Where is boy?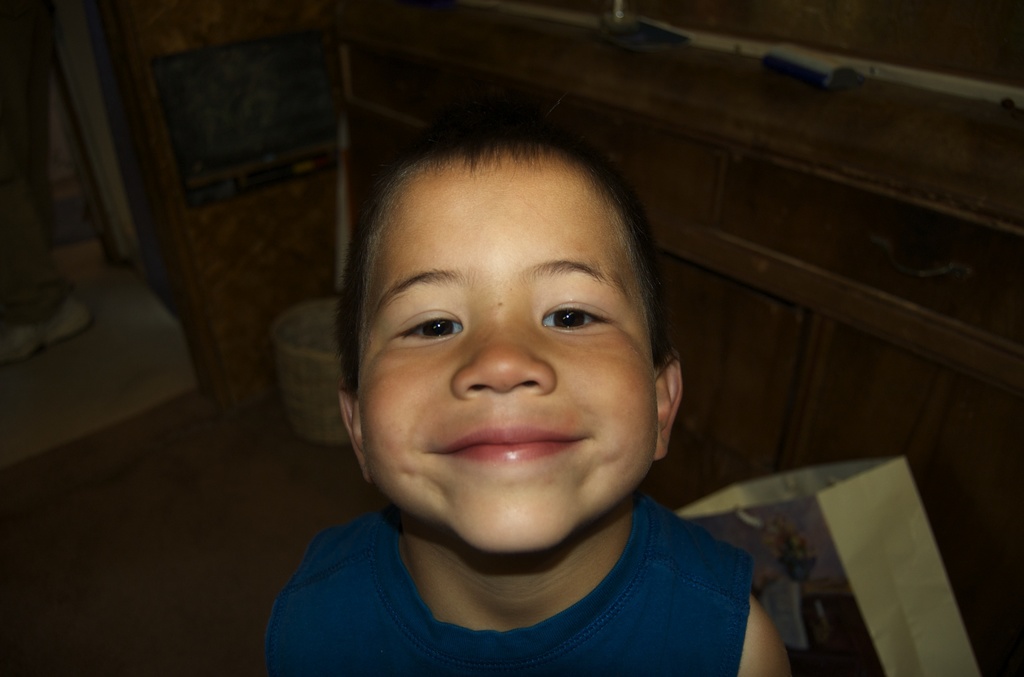
269 108 787 676.
